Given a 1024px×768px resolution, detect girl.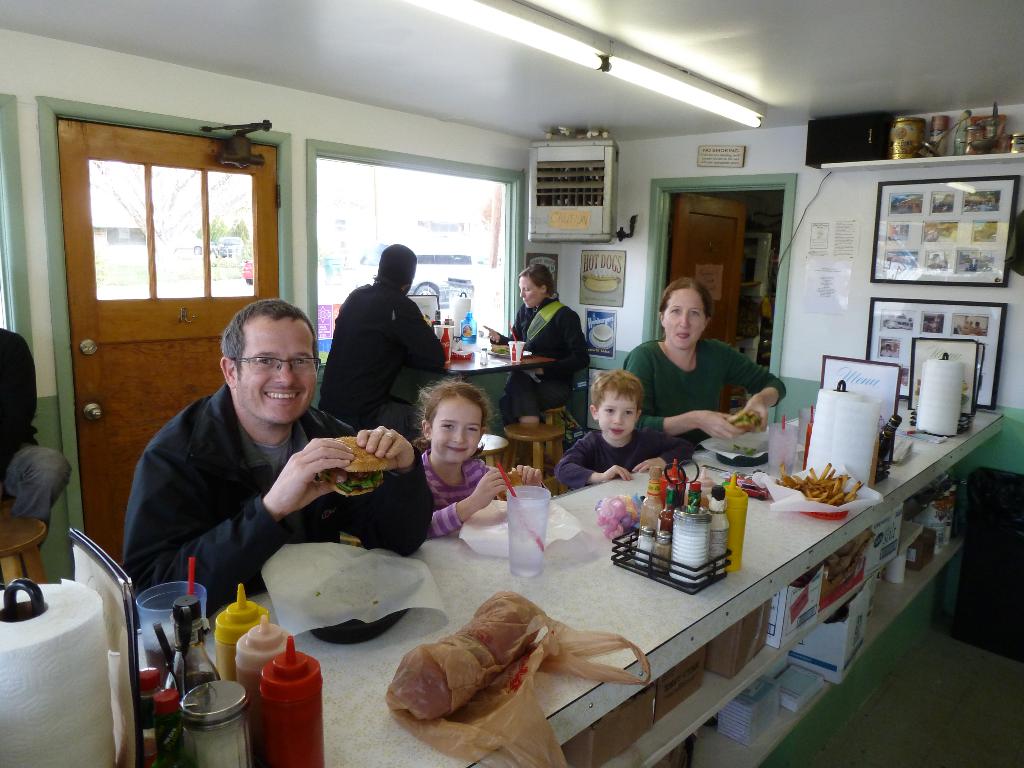
bbox=(419, 376, 513, 533).
